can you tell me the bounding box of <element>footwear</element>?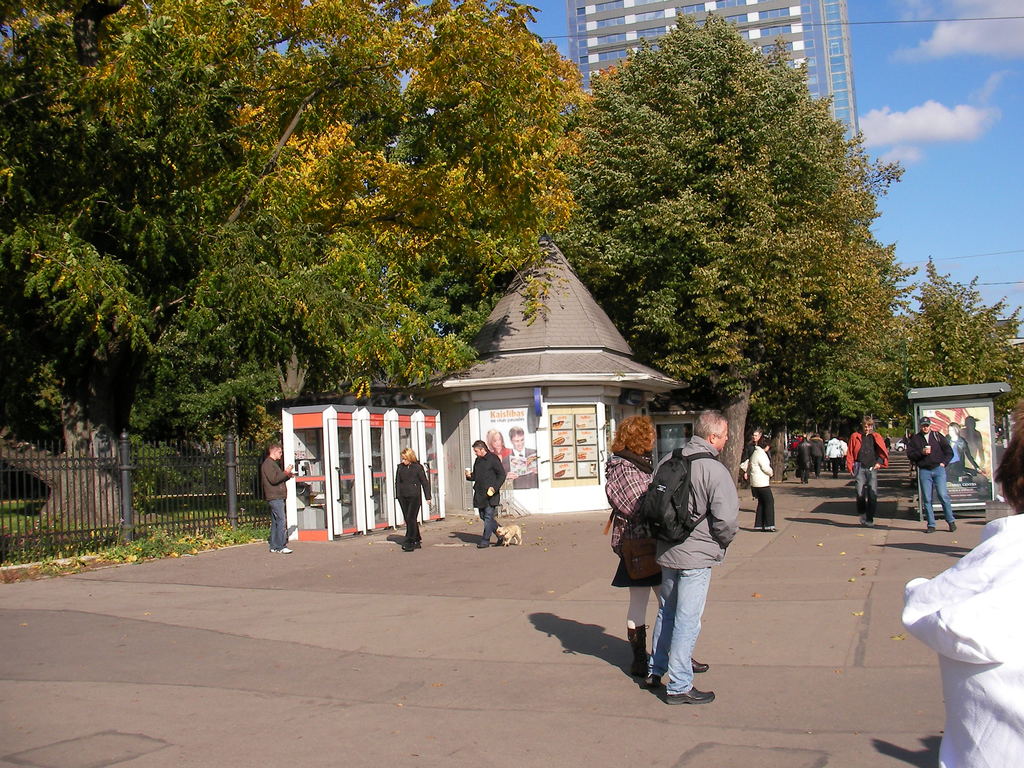
[left=279, top=544, right=292, bottom=554].
